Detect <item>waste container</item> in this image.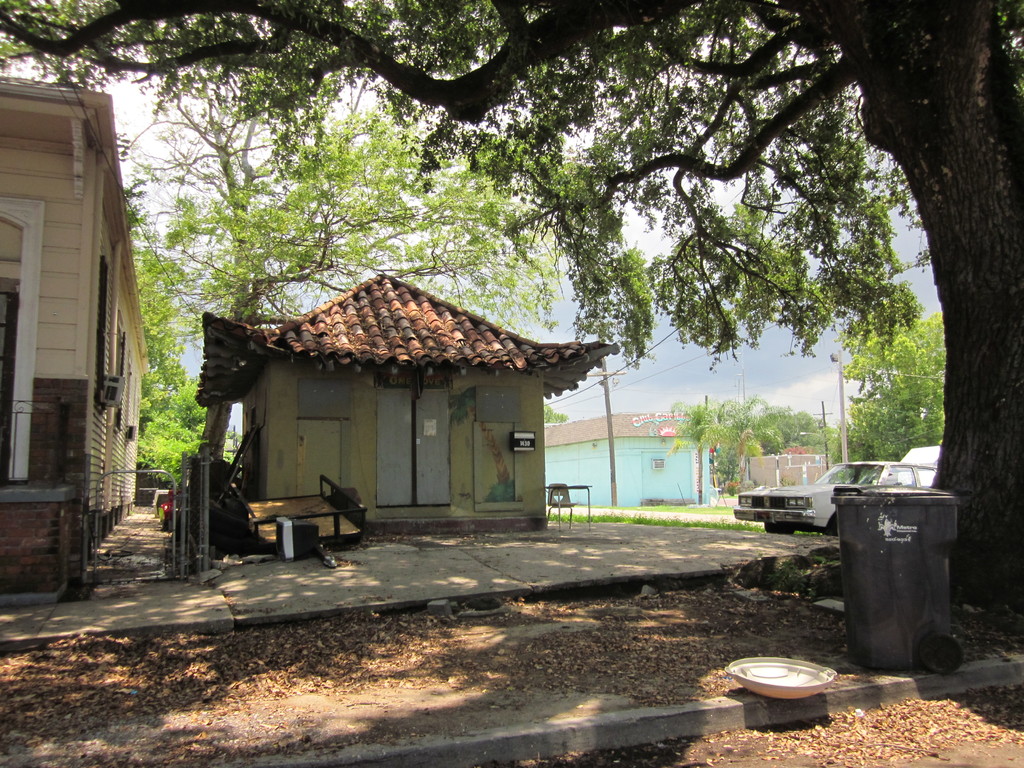
Detection: <bbox>833, 476, 972, 680</bbox>.
